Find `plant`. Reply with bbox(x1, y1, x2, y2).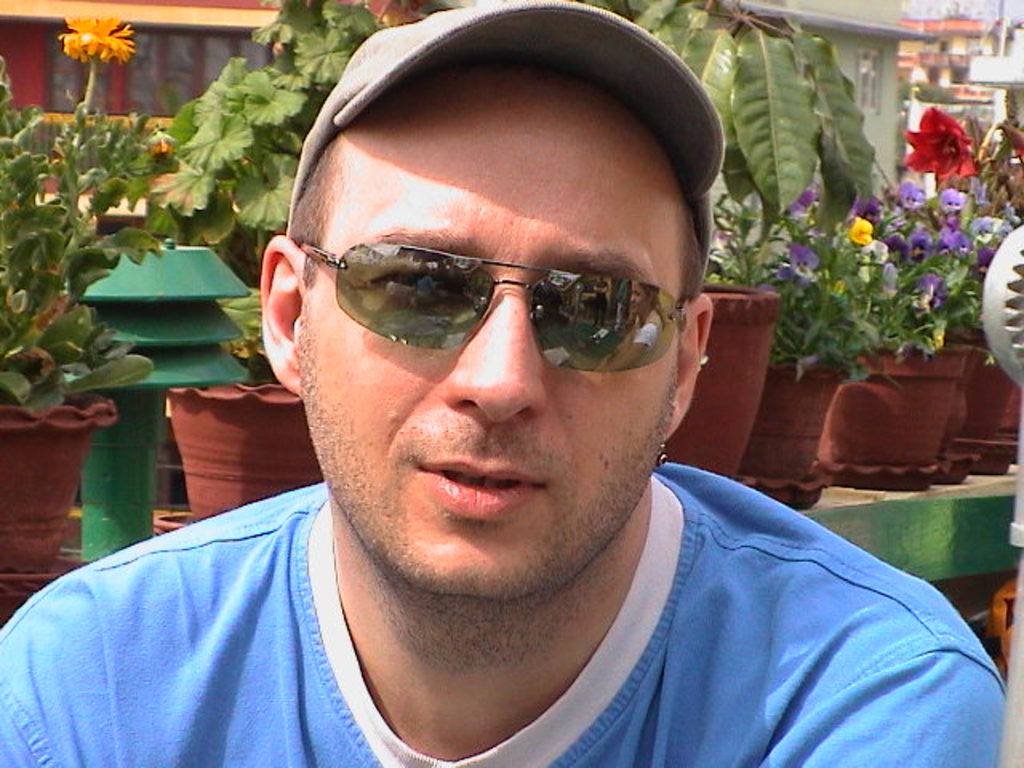
bbox(837, 181, 986, 360).
